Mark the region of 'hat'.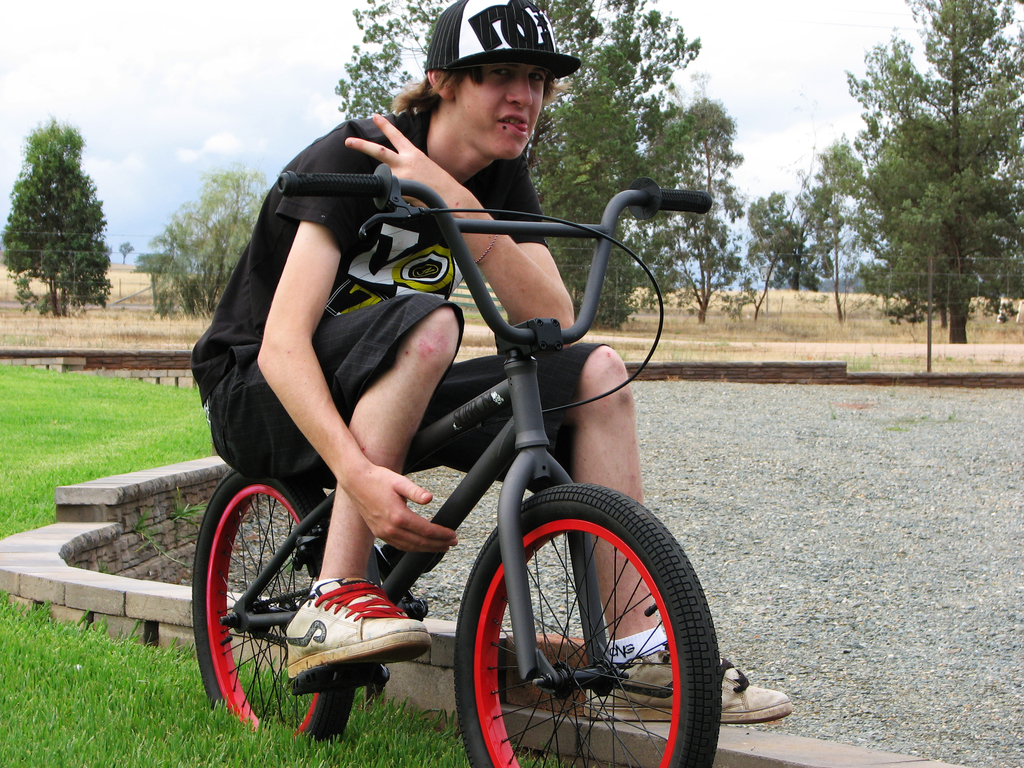
Region: <bbox>423, 0, 583, 76</bbox>.
